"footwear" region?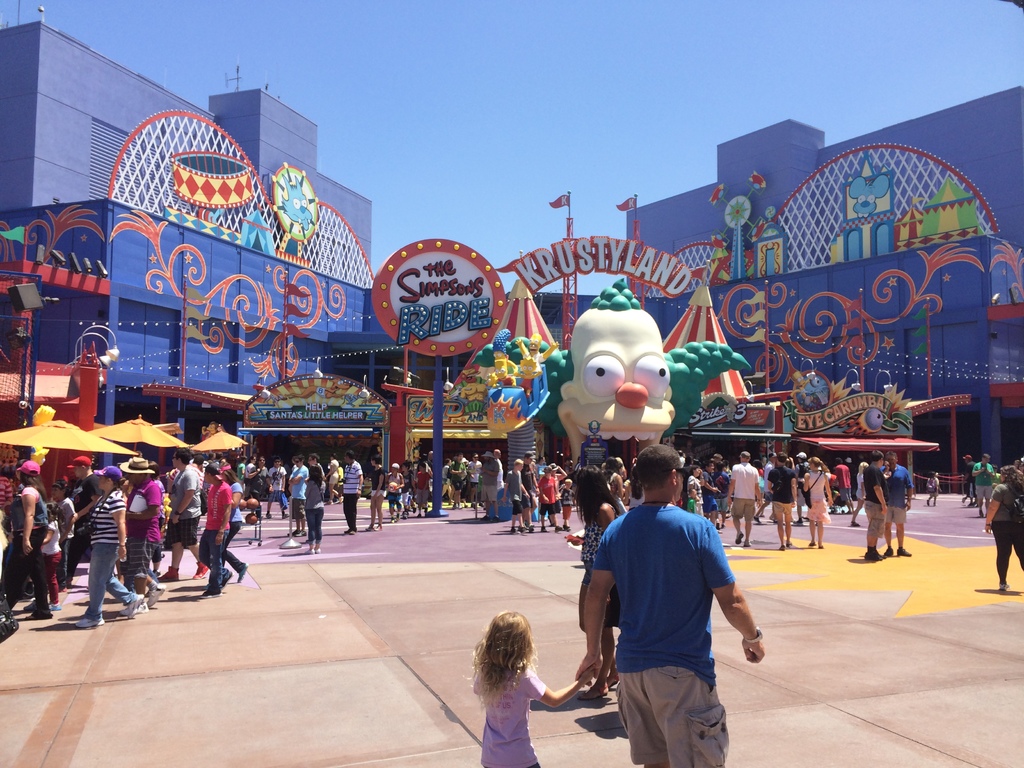
(x1=460, y1=505, x2=463, y2=507)
